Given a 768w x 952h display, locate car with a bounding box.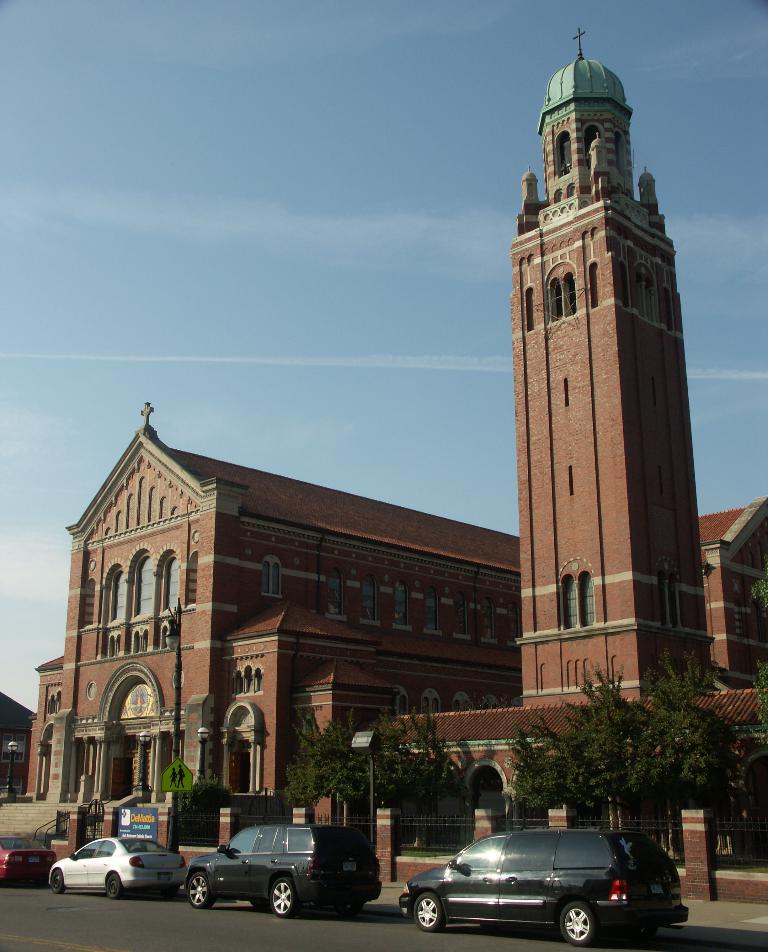
Located: bbox=(0, 829, 55, 888).
